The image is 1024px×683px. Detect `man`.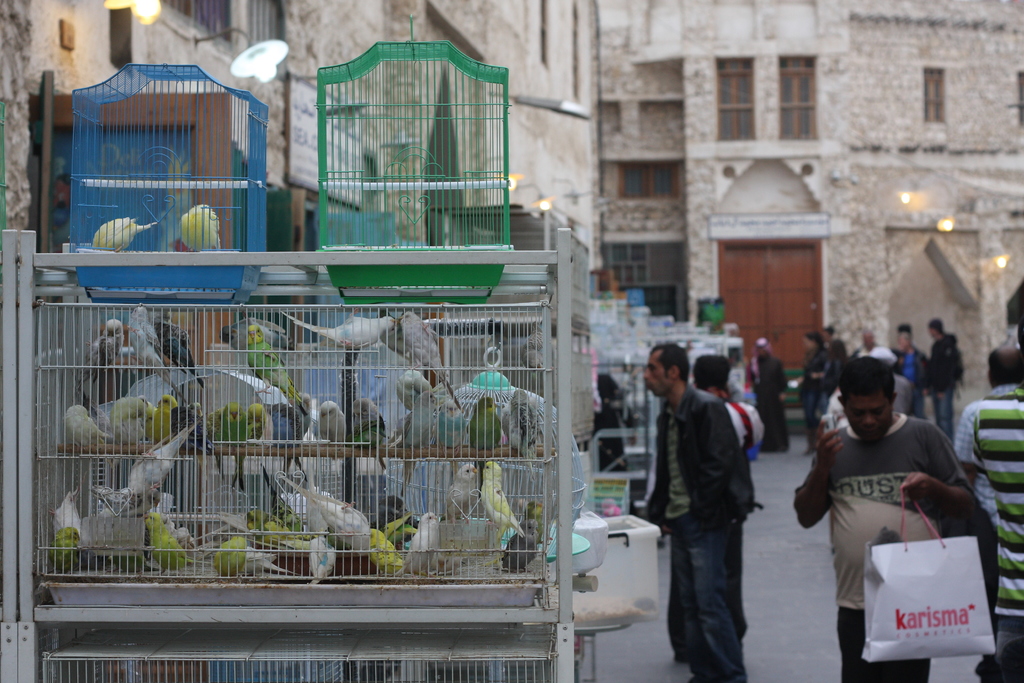
Detection: x1=640, y1=341, x2=748, y2=682.
